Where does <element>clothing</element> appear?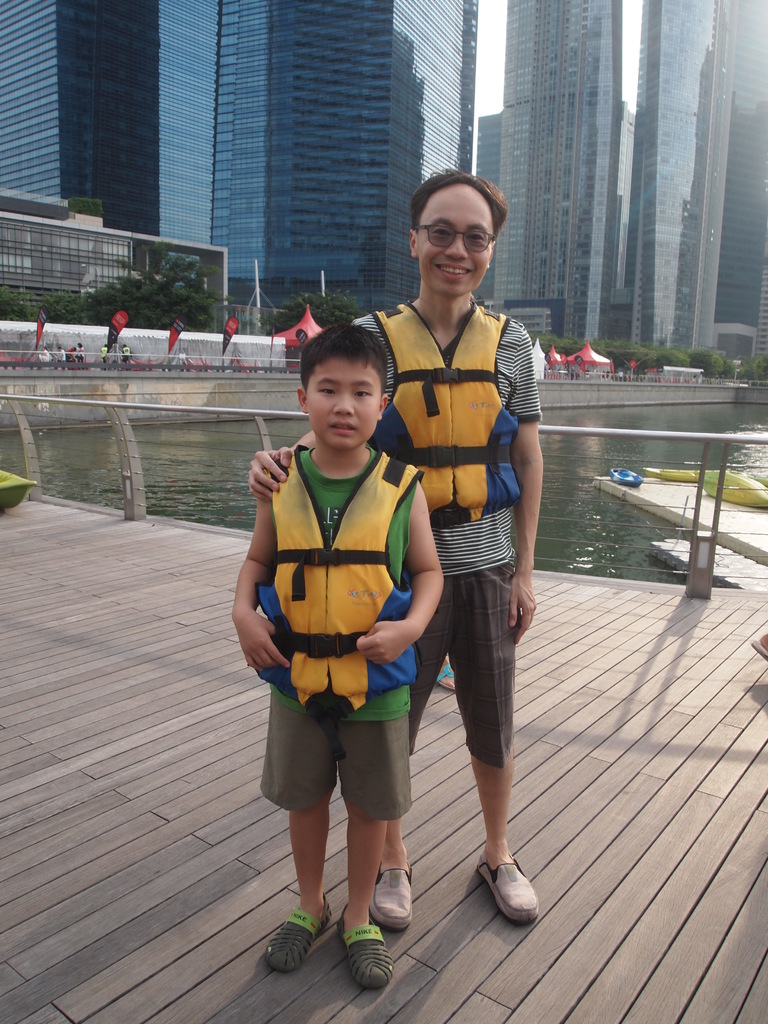
Appears at crop(99, 345, 107, 368).
